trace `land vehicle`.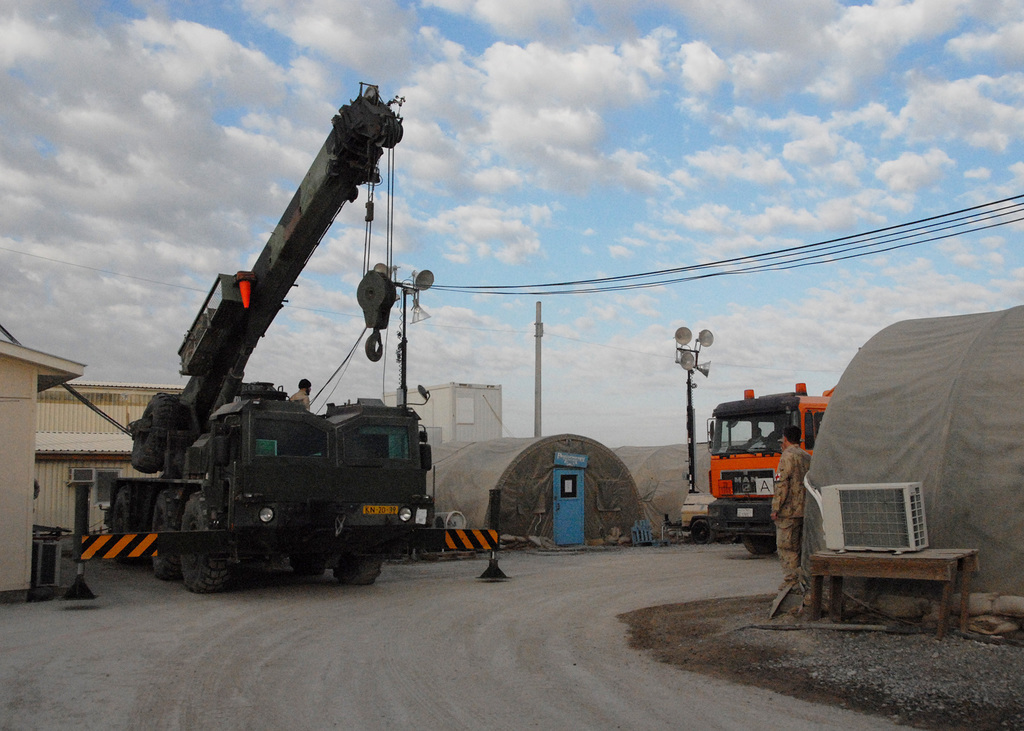
Traced to 711, 376, 837, 554.
